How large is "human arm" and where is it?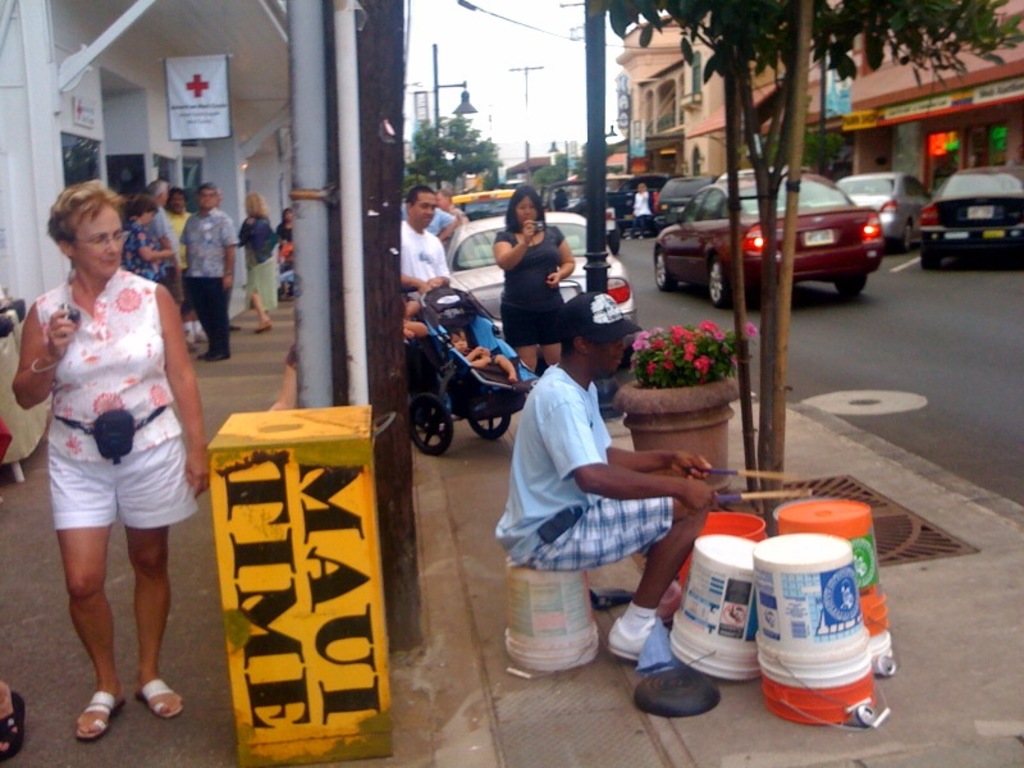
Bounding box: [x1=466, y1=343, x2=488, y2=358].
